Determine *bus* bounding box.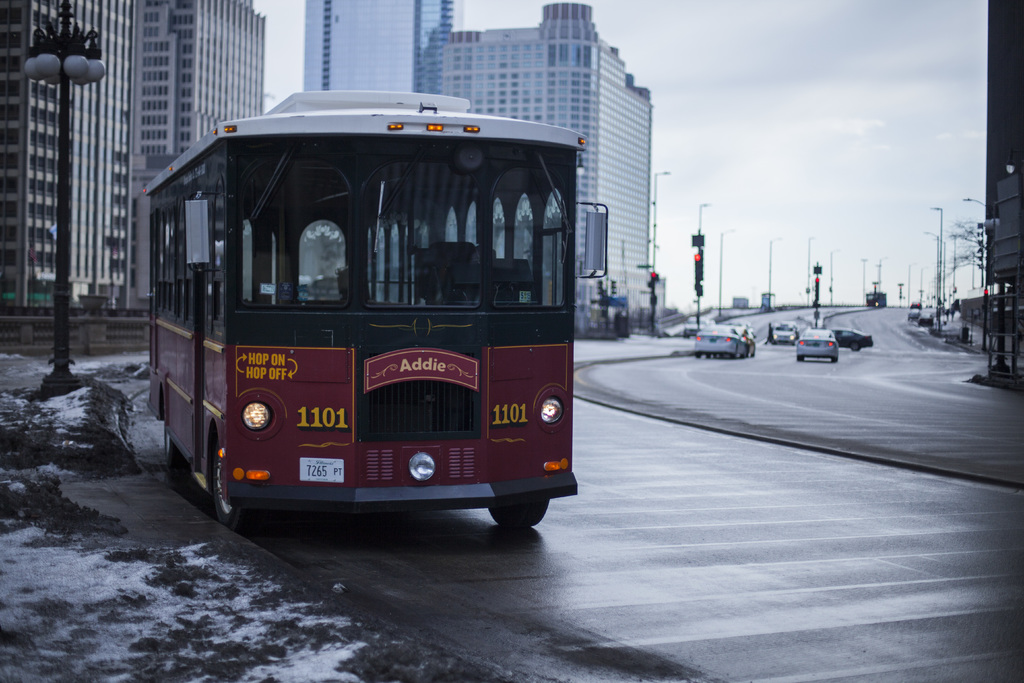
Determined: left=138, top=88, right=607, bottom=538.
